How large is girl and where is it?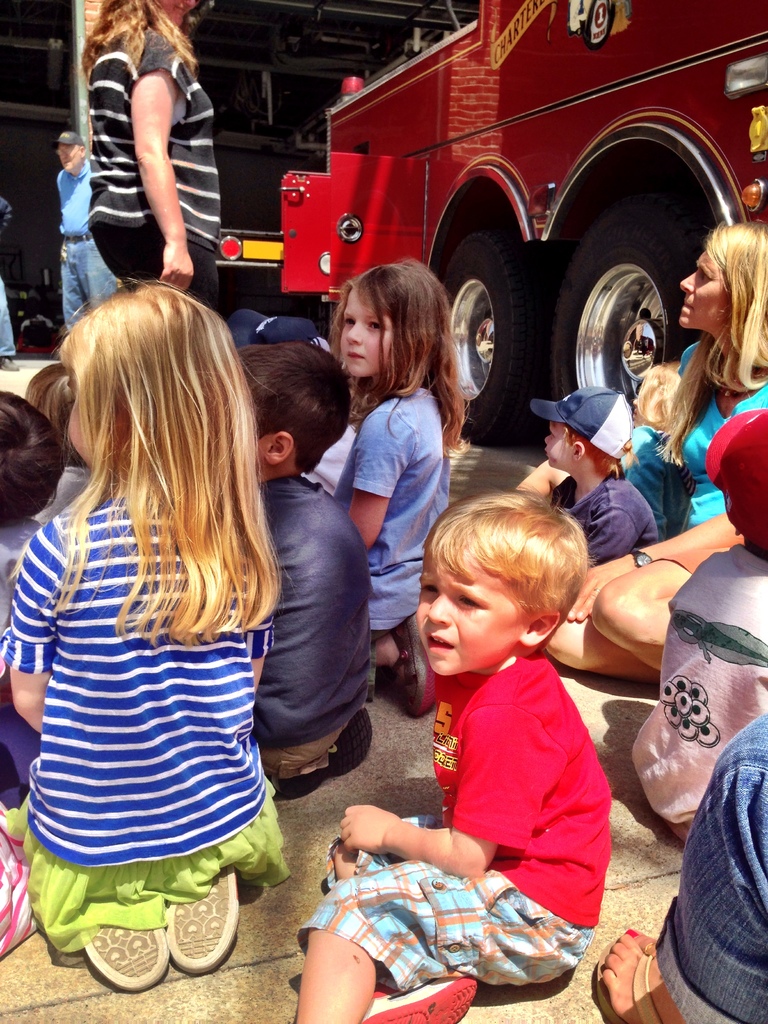
Bounding box: 0,271,306,995.
